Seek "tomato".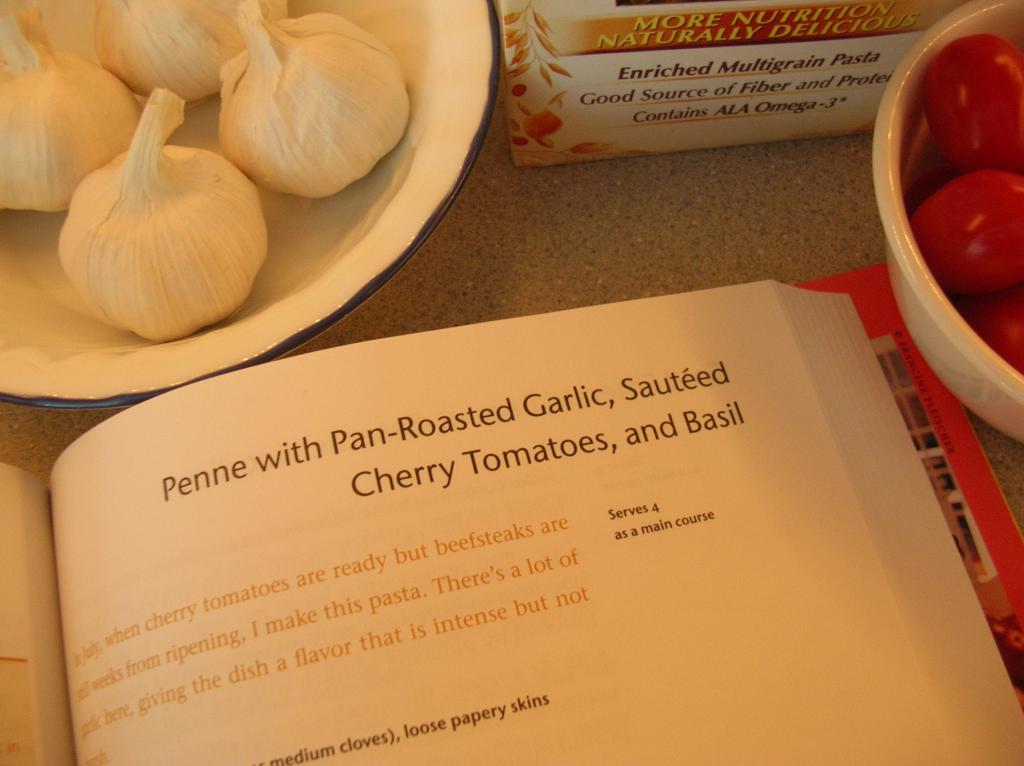
[x1=926, y1=33, x2=1023, y2=168].
